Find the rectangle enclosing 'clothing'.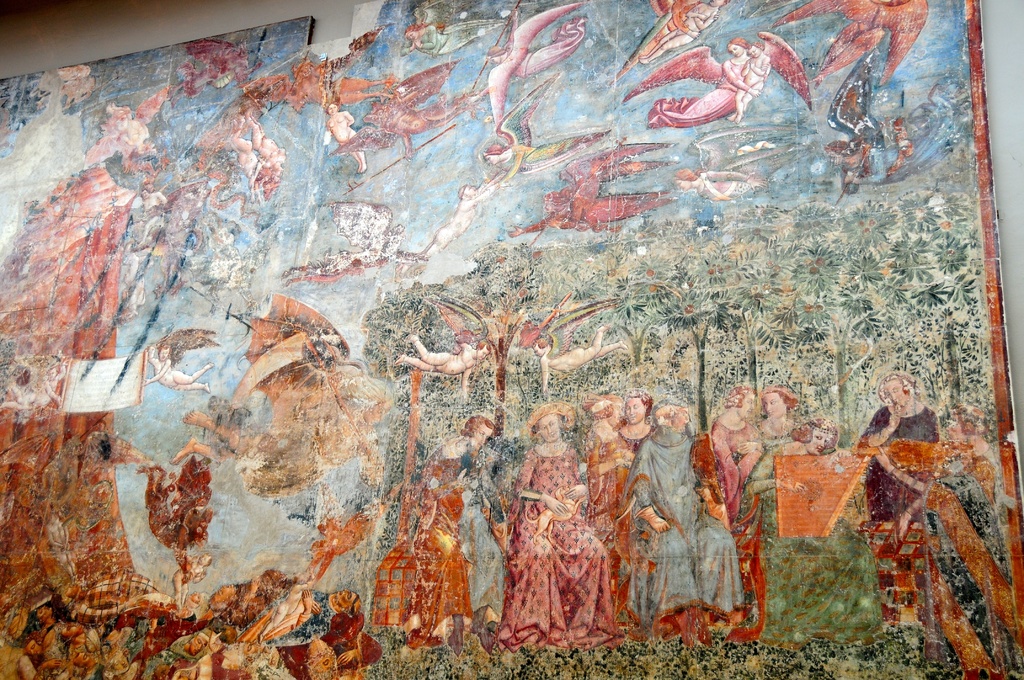
(511, 431, 619, 654).
